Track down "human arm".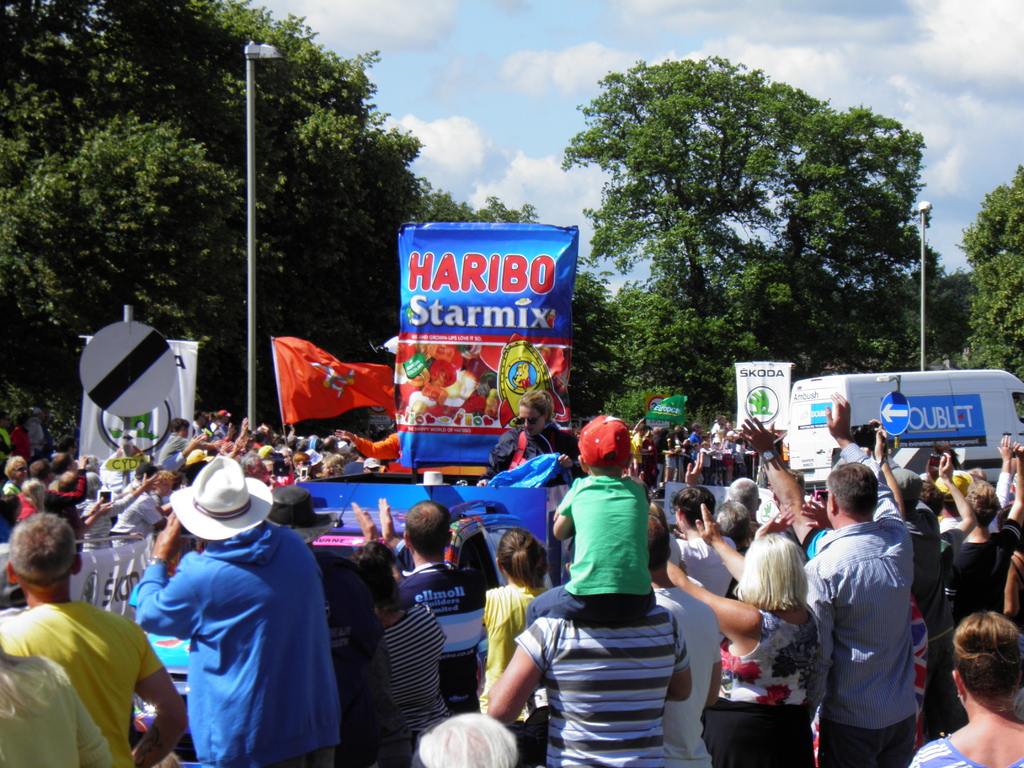
Tracked to (x1=104, y1=604, x2=198, y2=767).
